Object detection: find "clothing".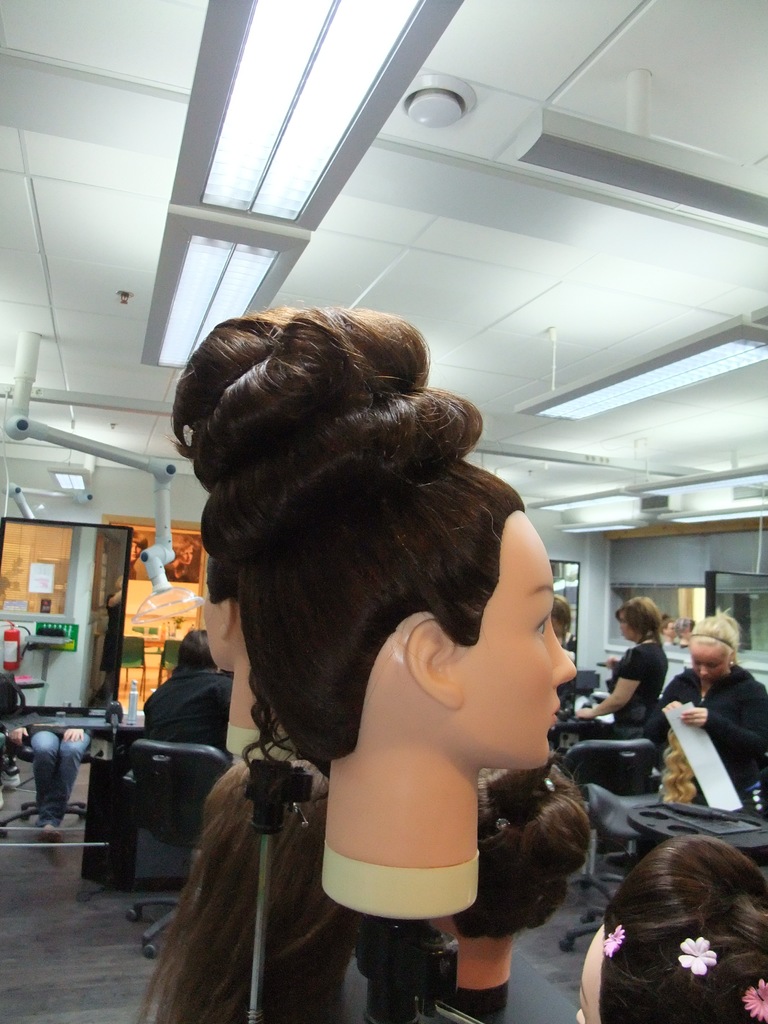
669, 668, 767, 803.
